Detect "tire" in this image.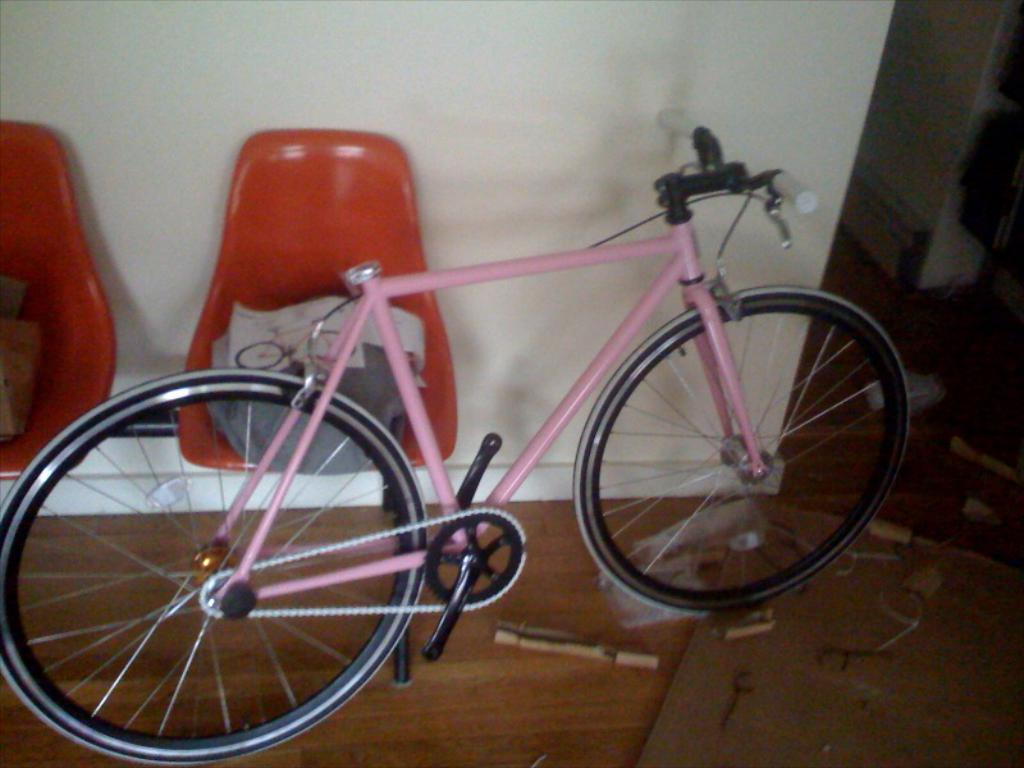
Detection: region(310, 329, 355, 366).
